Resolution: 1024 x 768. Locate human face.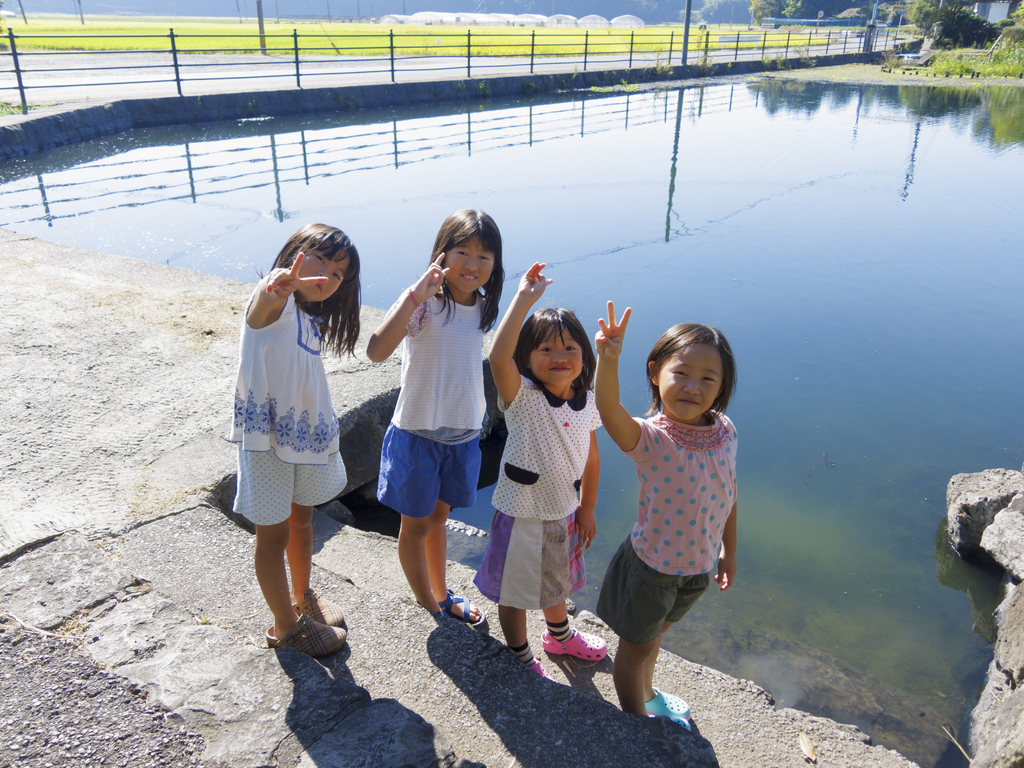
detection(531, 319, 584, 387).
